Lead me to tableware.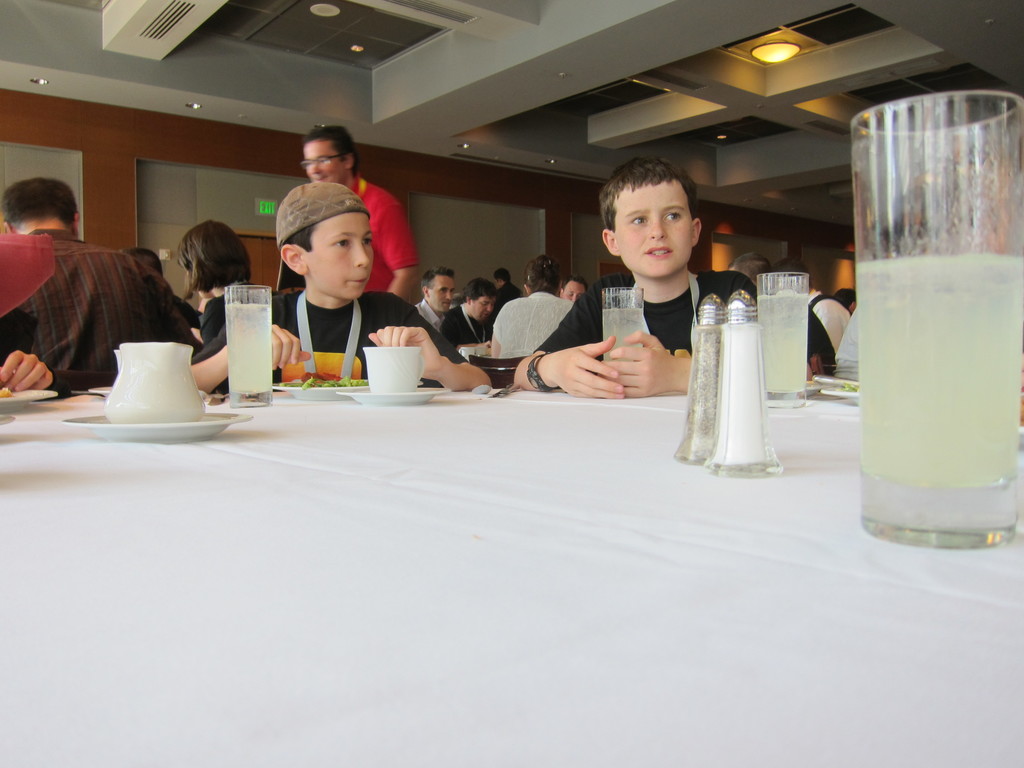
Lead to rect(223, 281, 273, 409).
